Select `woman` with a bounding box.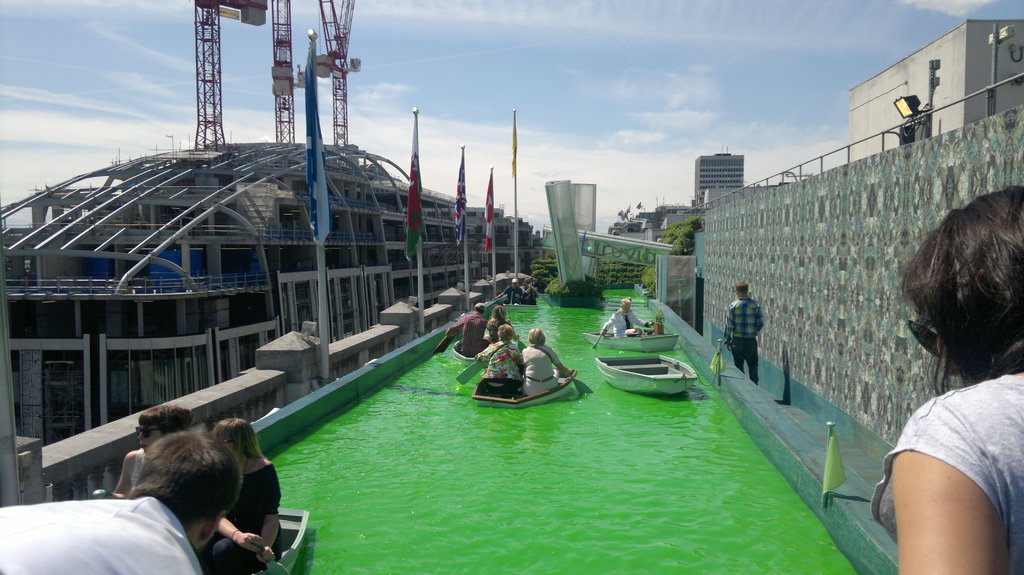
193, 414, 282, 574.
